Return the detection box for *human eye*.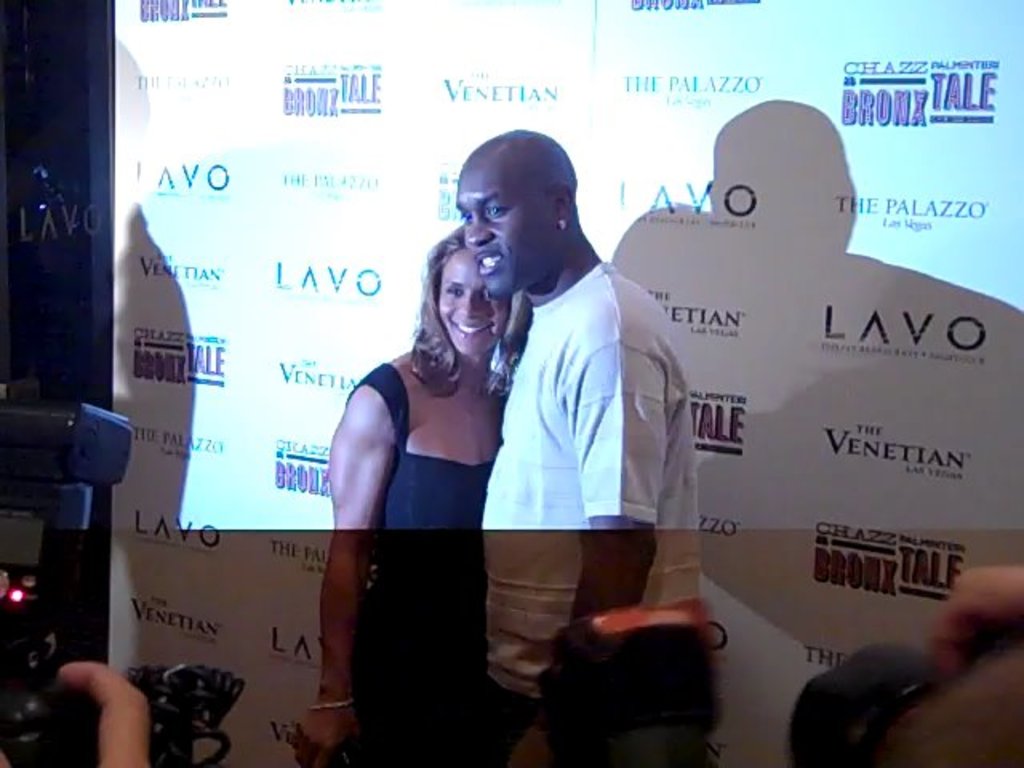
<box>442,283,469,298</box>.
